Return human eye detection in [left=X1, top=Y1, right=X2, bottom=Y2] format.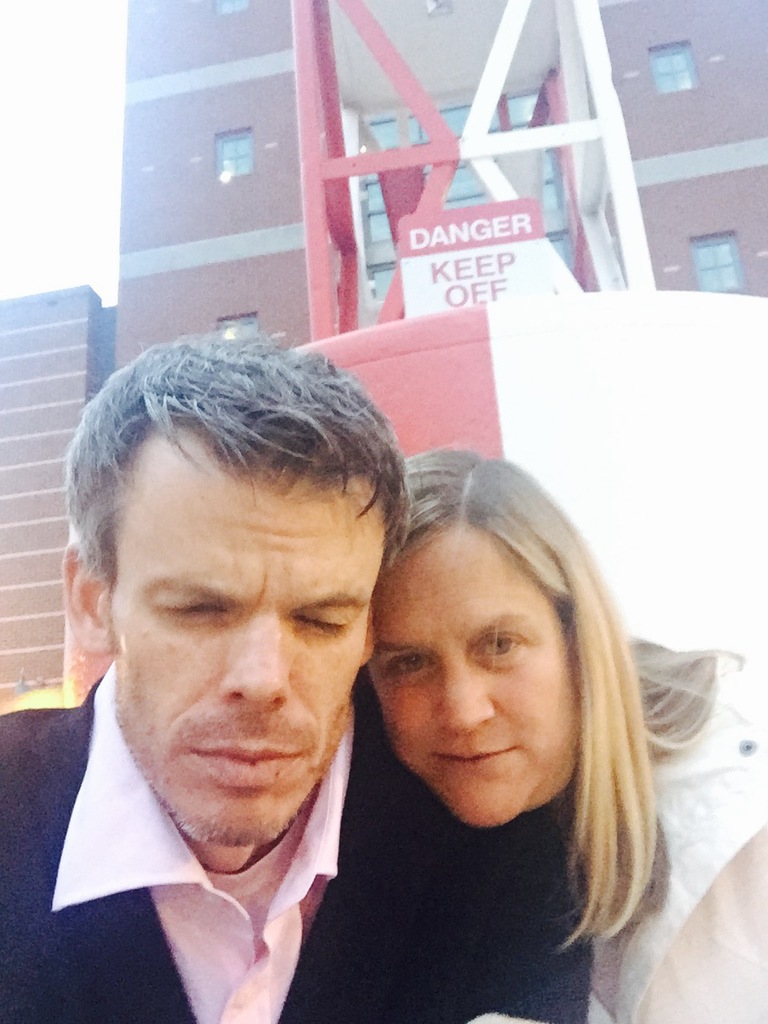
[left=478, top=621, right=528, bottom=666].
